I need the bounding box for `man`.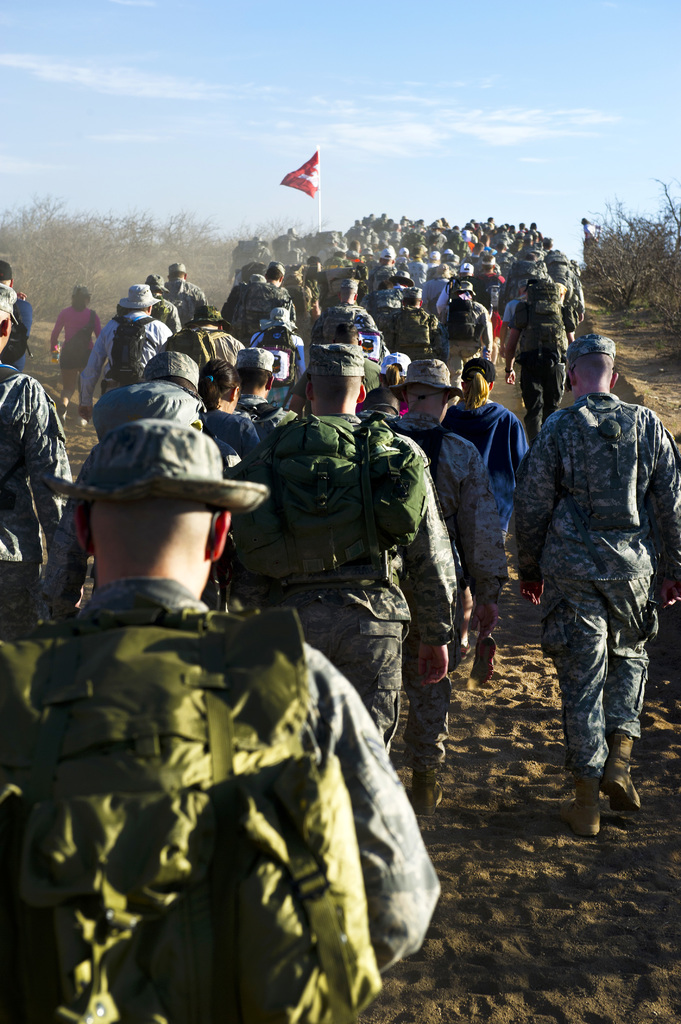
Here it is: [515, 332, 677, 842].
